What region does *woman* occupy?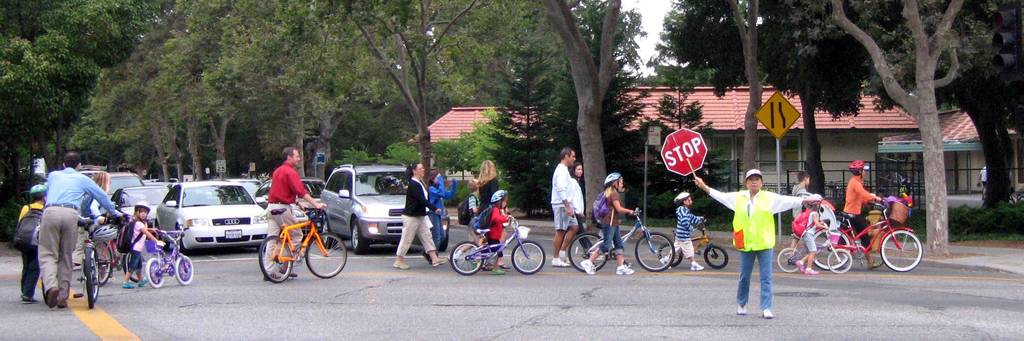
[x1=474, y1=160, x2=513, y2=271].
